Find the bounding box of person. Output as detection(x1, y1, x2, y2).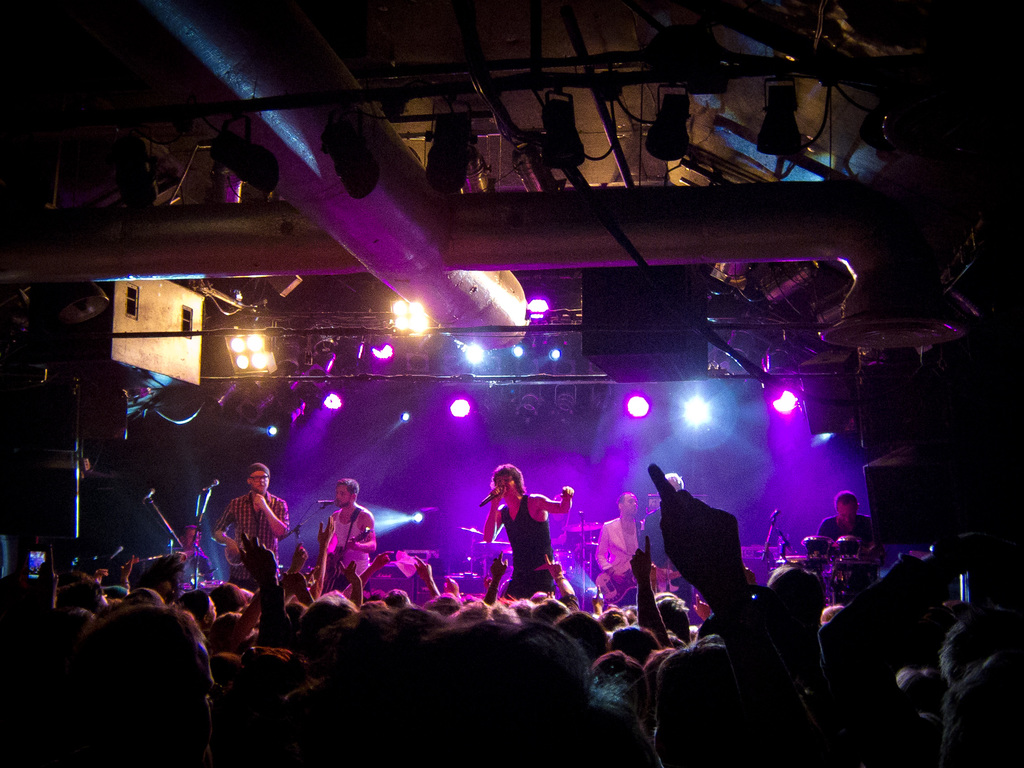
detection(547, 490, 579, 554).
